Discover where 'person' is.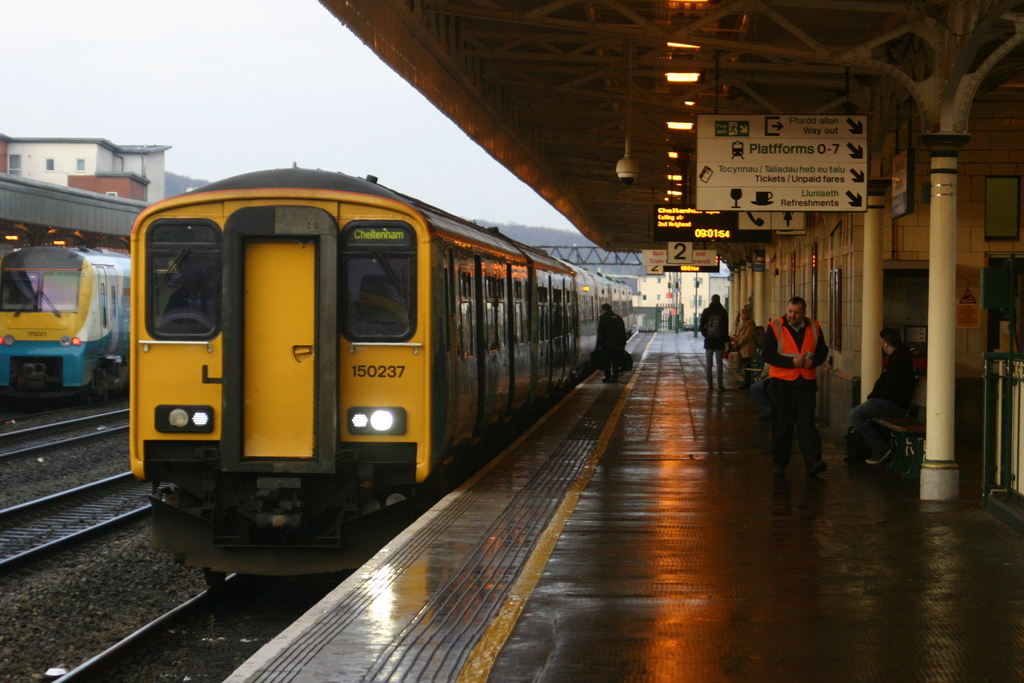
Discovered at [x1=700, y1=292, x2=729, y2=393].
